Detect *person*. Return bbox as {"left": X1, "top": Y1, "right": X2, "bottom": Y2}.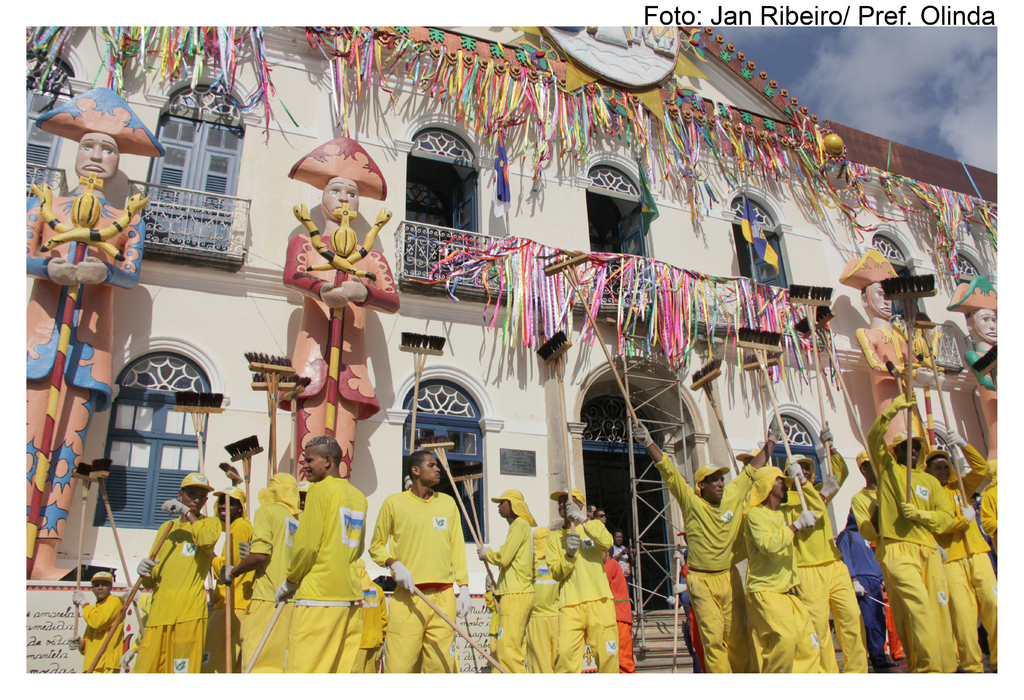
{"left": 284, "top": 132, "right": 404, "bottom": 490}.
